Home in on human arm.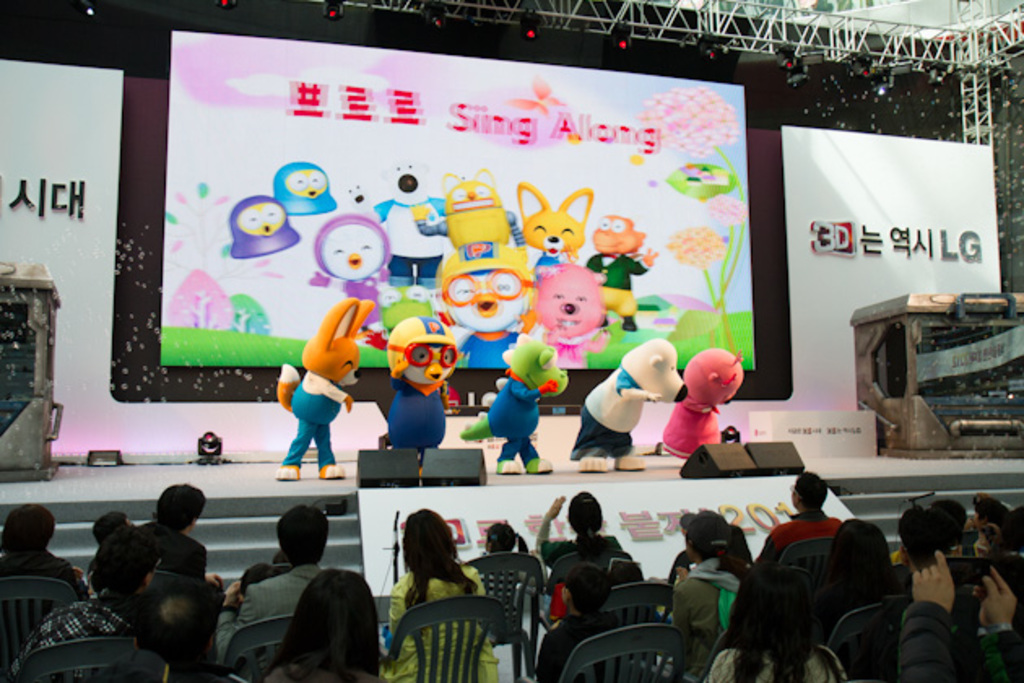
Homed in at <region>390, 589, 408, 641</region>.
